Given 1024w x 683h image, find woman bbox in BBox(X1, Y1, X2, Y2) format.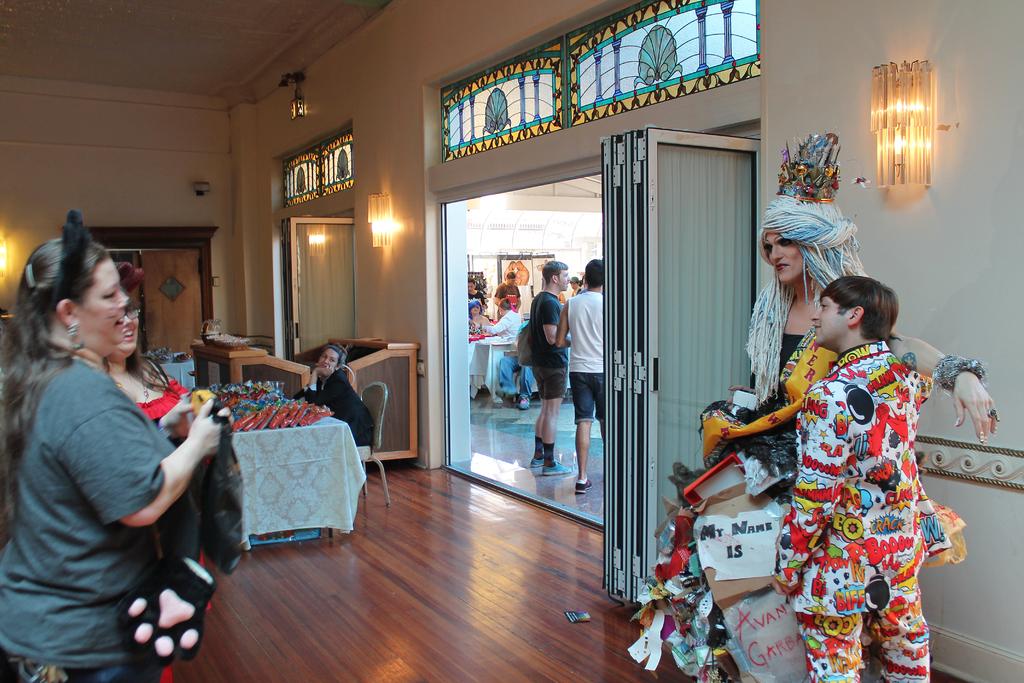
BBox(298, 343, 377, 456).
